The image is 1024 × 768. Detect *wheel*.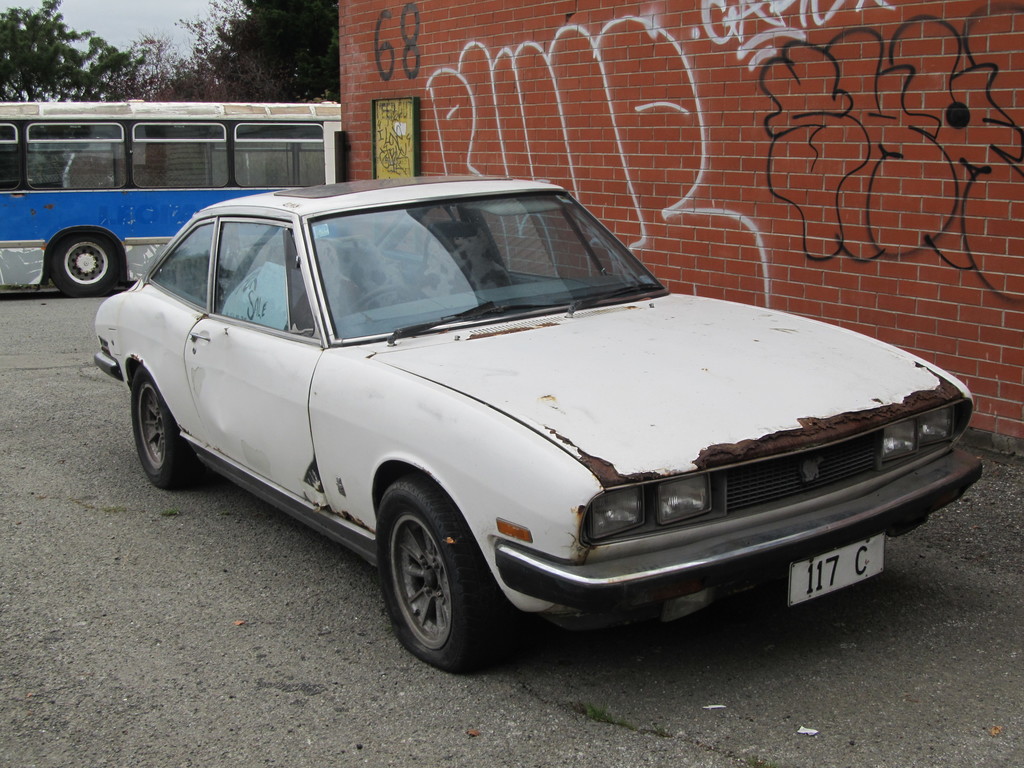
Detection: (32,229,120,303).
